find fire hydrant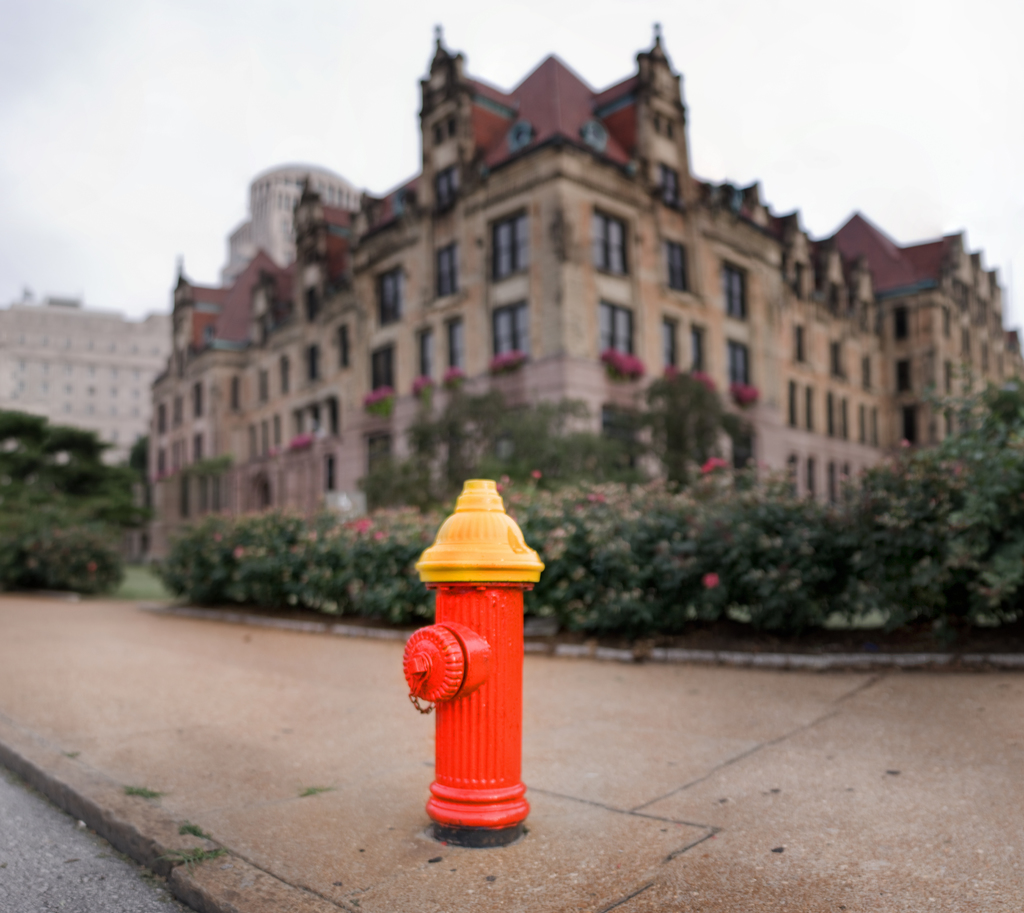
bbox=[403, 473, 543, 841]
